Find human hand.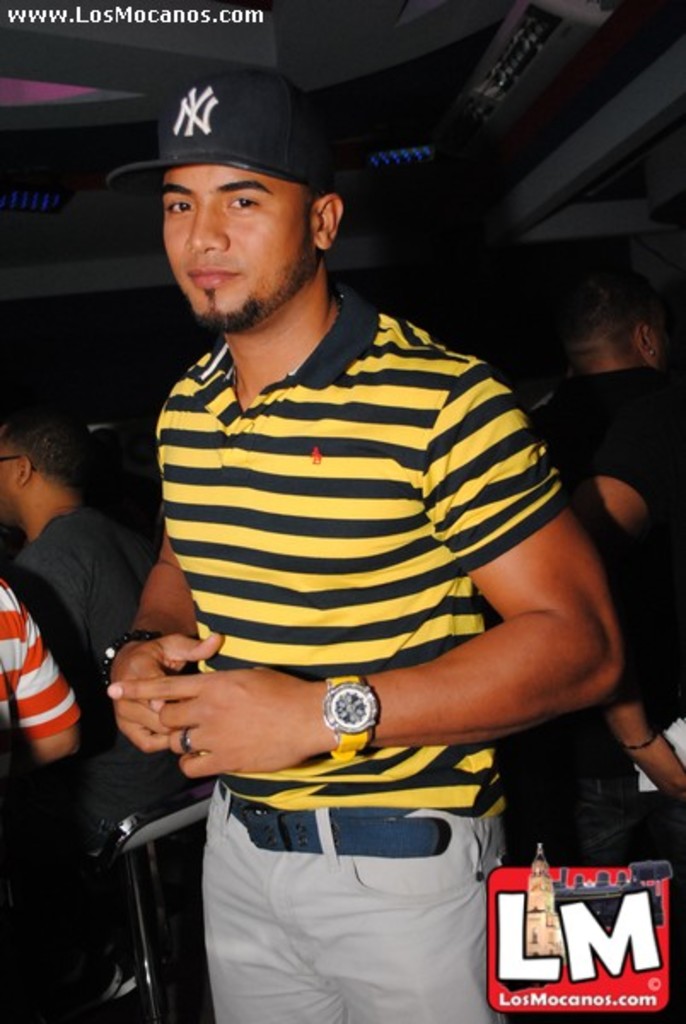
rect(631, 734, 684, 807).
